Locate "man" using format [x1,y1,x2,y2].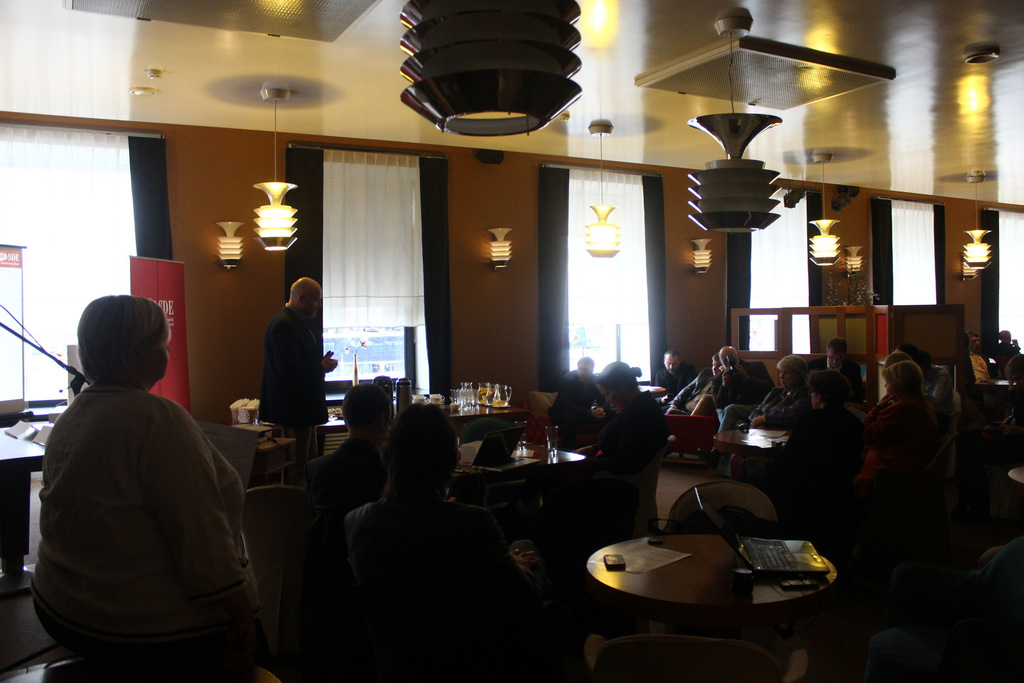
[712,346,780,406].
